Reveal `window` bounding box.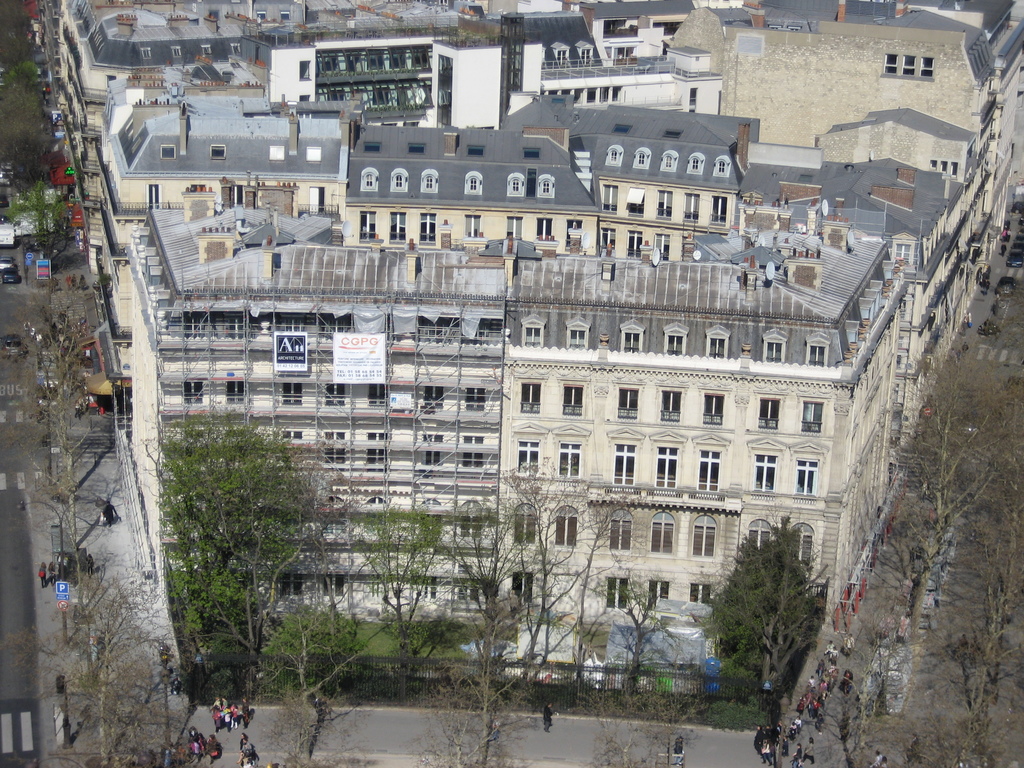
Revealed: (left=214, top=143, right=227, bottom=158).
